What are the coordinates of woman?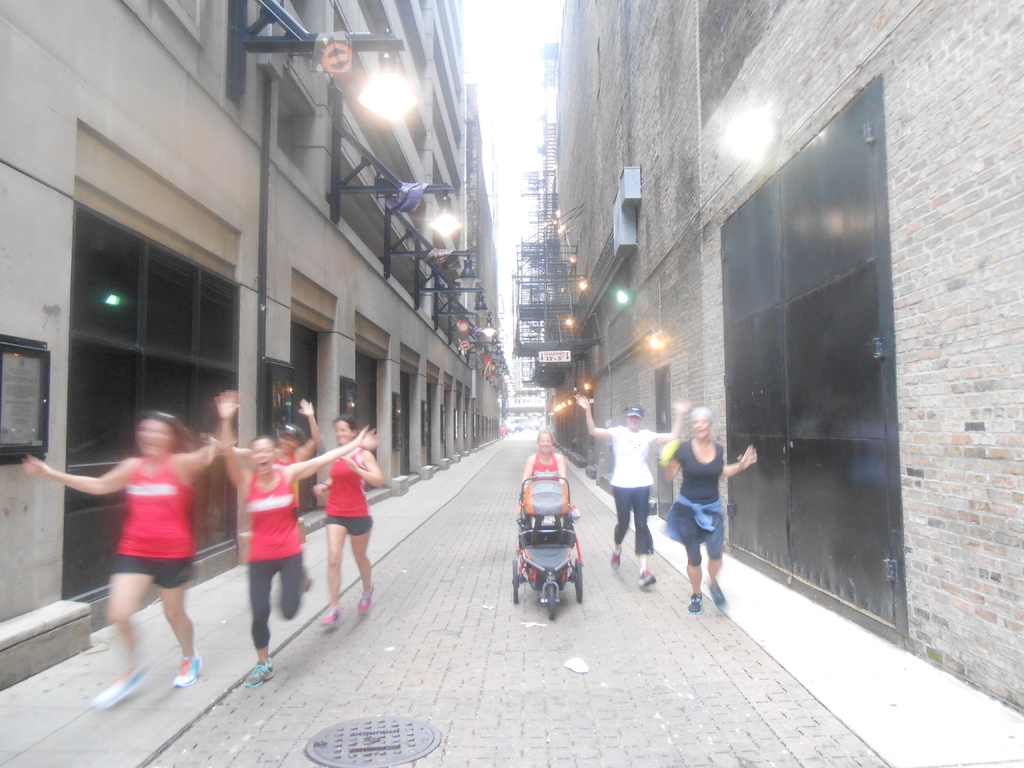
<box>664,408,759,617</box>.
